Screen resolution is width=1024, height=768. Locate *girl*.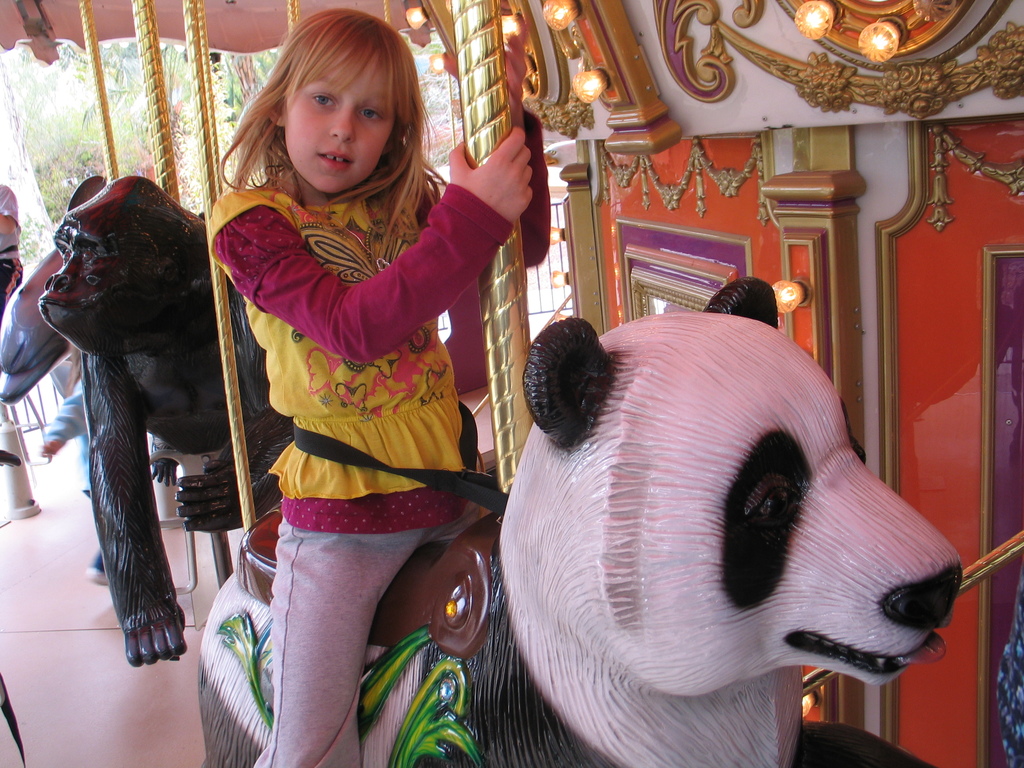
BBox(209, 8, 551, 767).
